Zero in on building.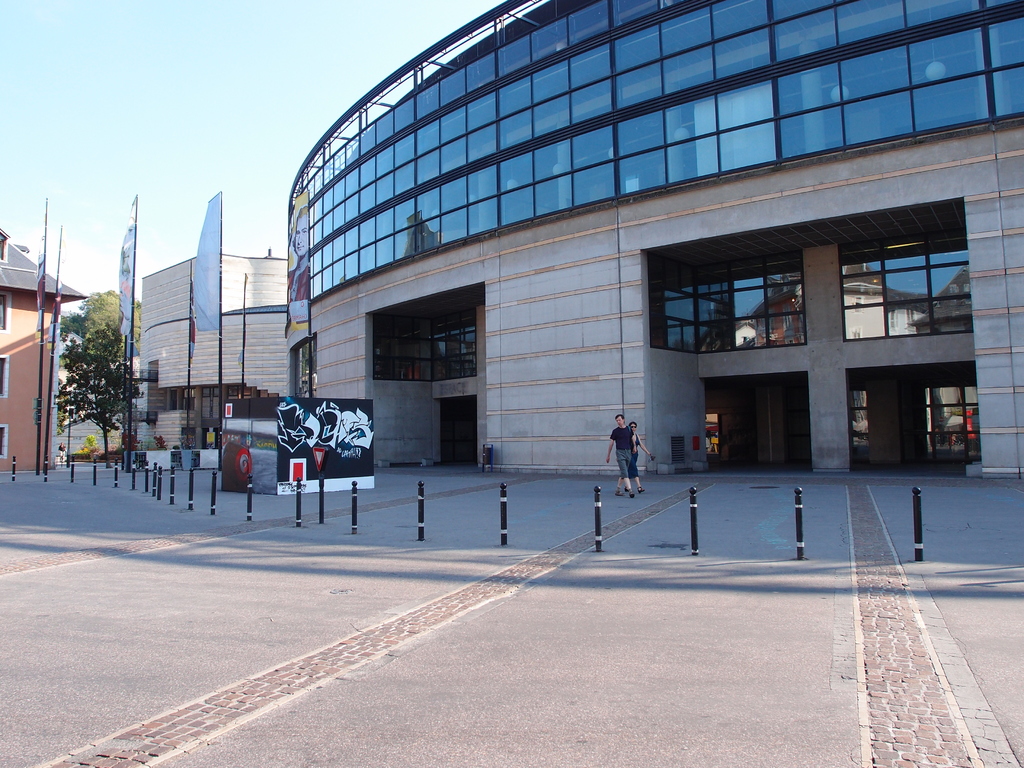
Zeroed in: box(288, 0, 1023, 481).
